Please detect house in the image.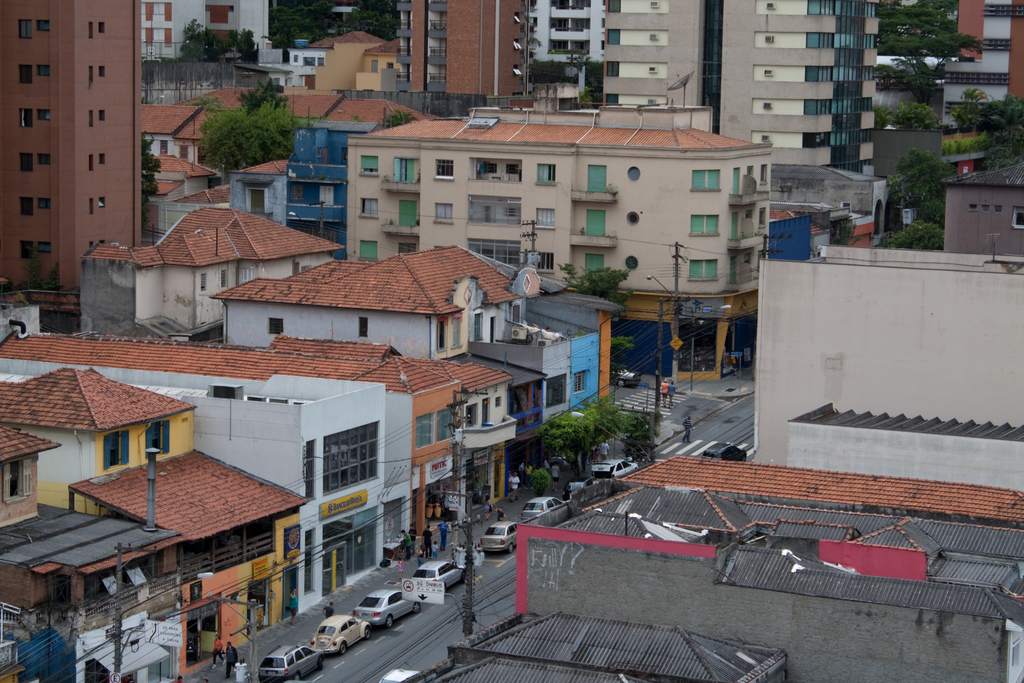
box(472, 327, 574, 432).
